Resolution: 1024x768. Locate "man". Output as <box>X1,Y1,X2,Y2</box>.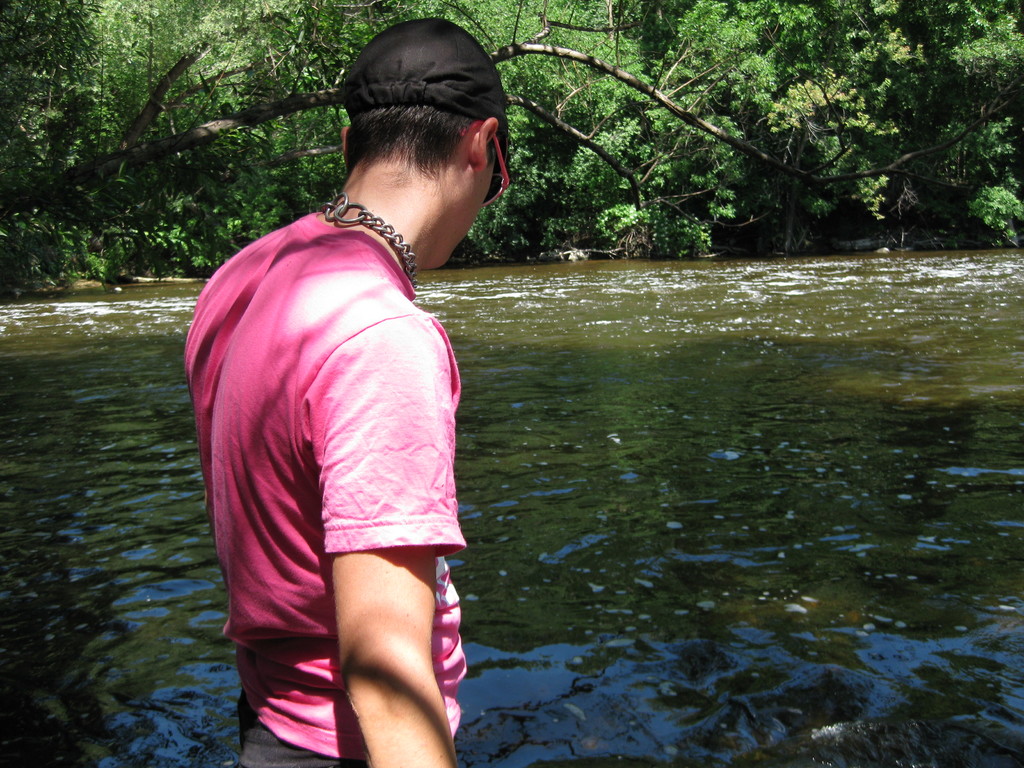
<box>188,40,524,753</box>.
